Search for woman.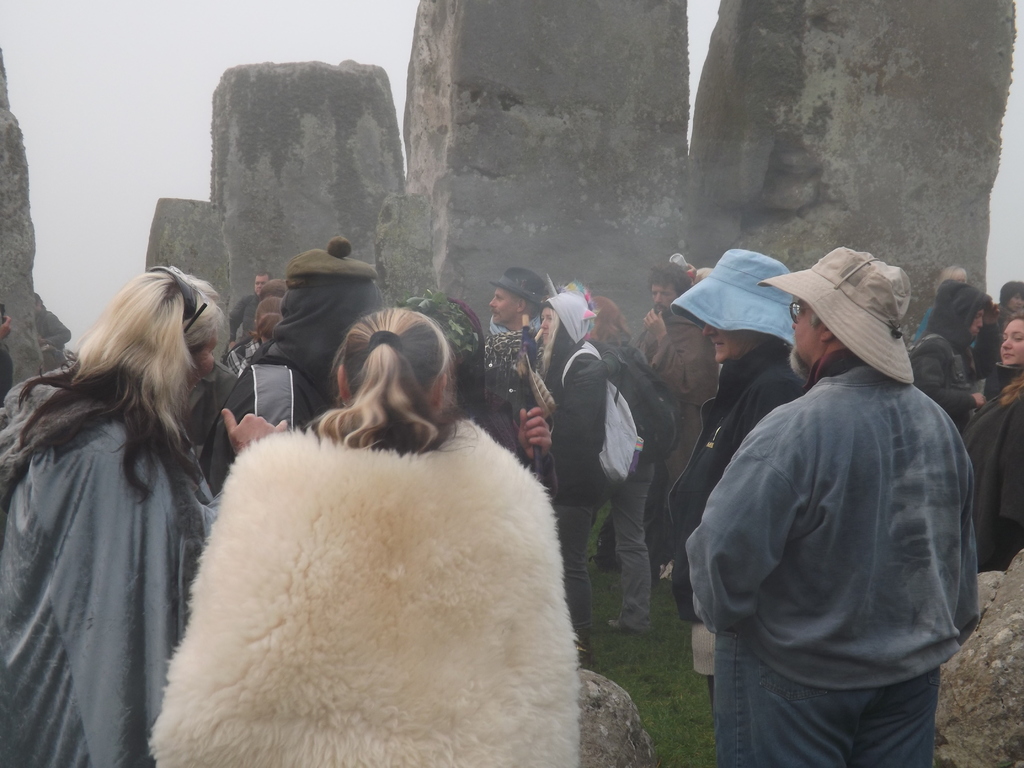
Found at left=511, top=291, right=609, bottom=677.
